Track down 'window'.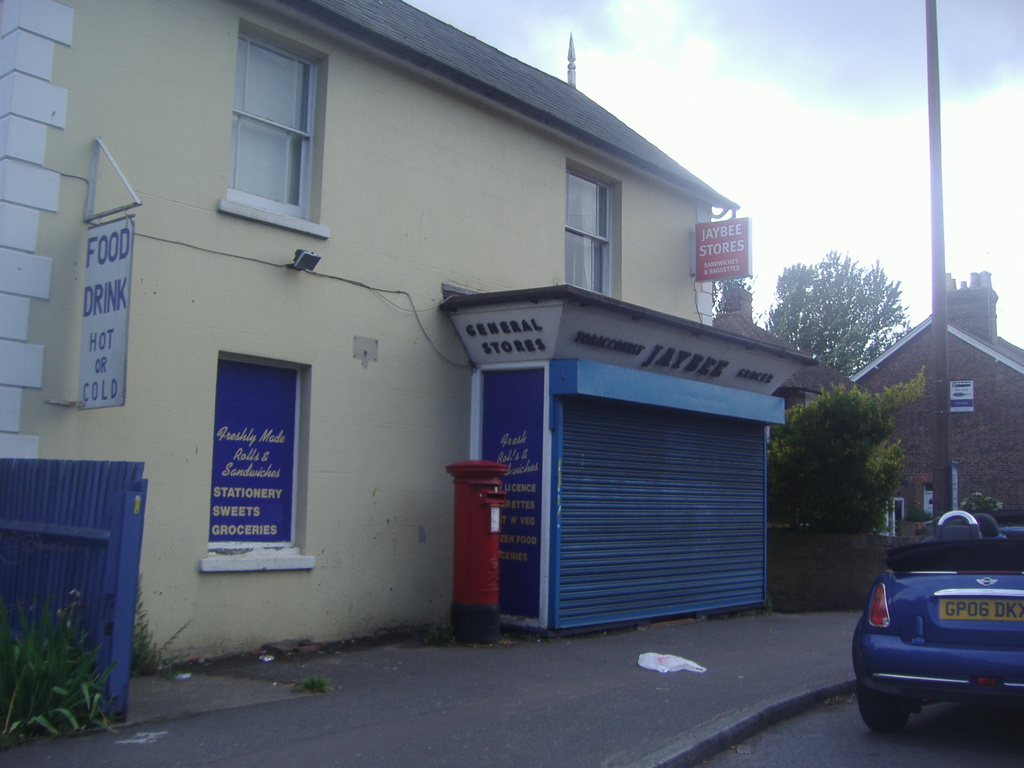
Tracked to [x1=879, y1=497, x2=902, y2=537].
